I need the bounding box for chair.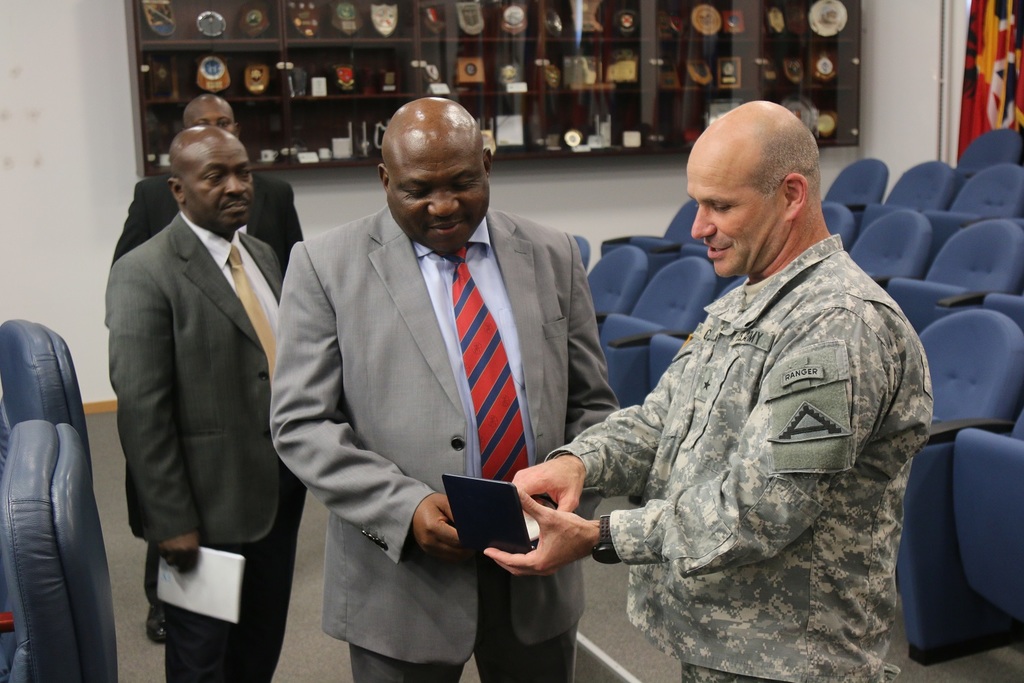
Here it is: 0 419 119 682.
